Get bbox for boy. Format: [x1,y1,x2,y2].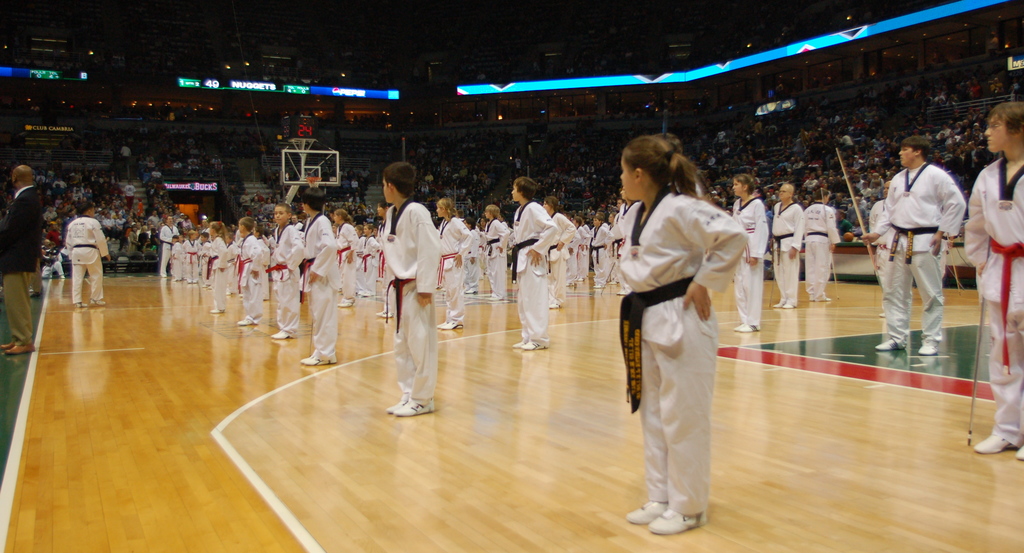
[237,213,264,321].
